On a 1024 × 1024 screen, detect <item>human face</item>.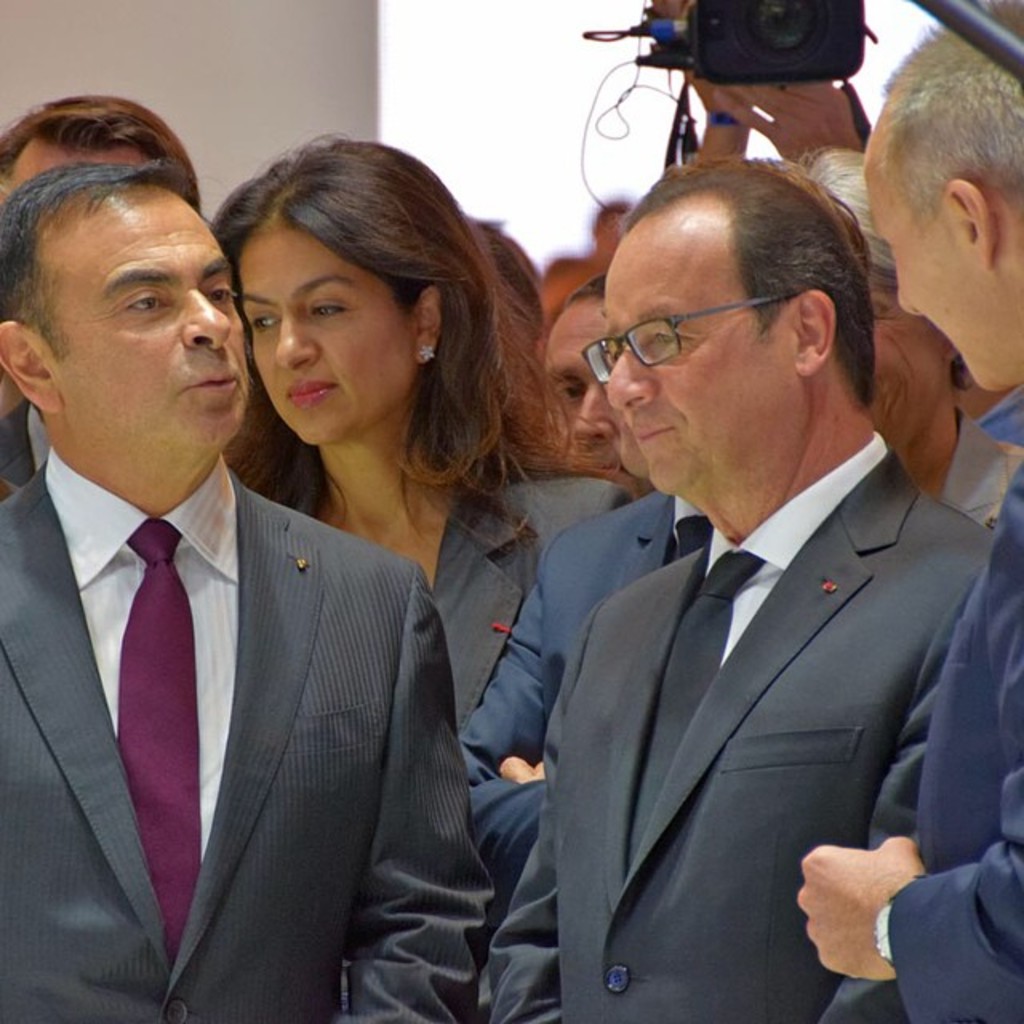
x1=240 y1=221 x2=414 y2=453.
